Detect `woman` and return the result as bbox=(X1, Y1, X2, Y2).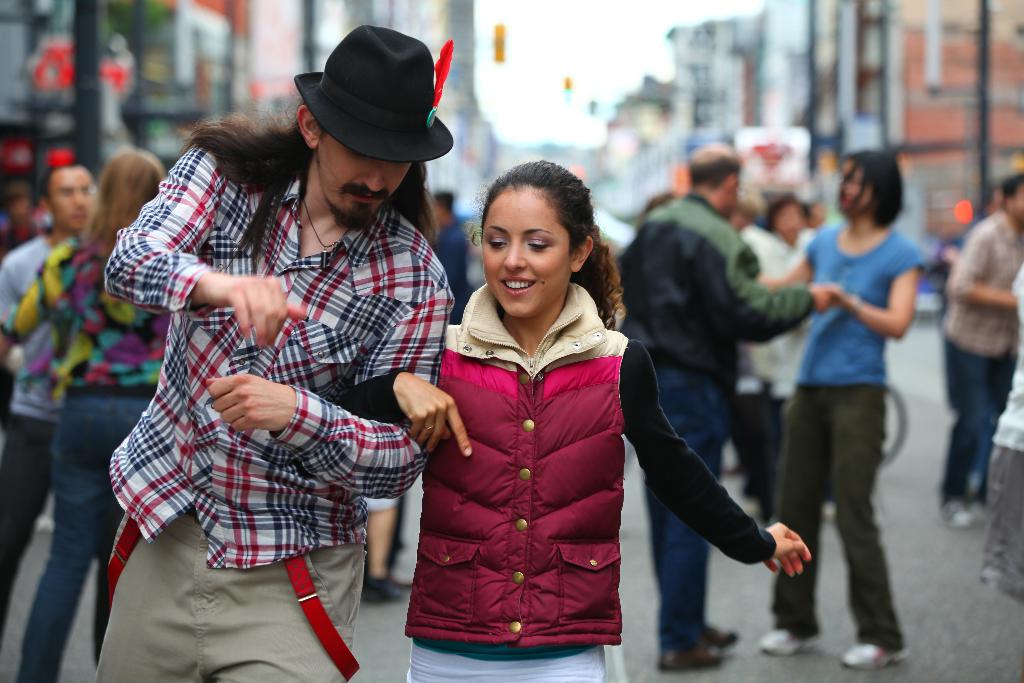
bbox=(749, 147, 925, 668).
